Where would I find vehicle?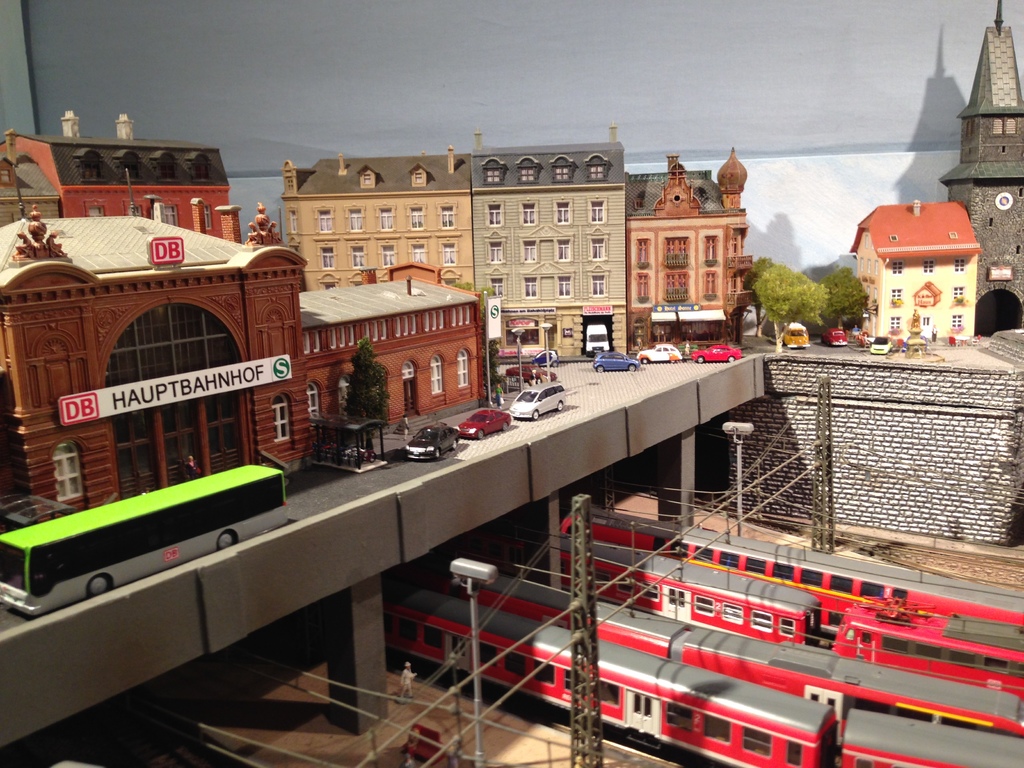
At 1, 462, 288, 616.
